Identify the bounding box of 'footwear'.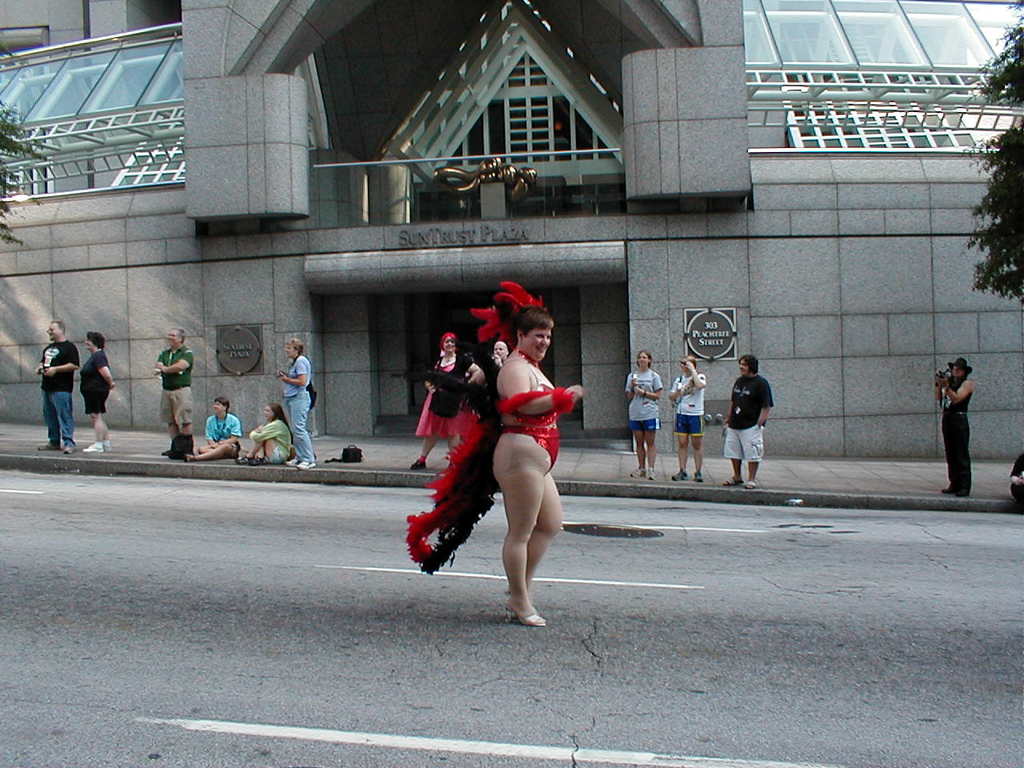
l=953, t=483, r=967, b=499.
